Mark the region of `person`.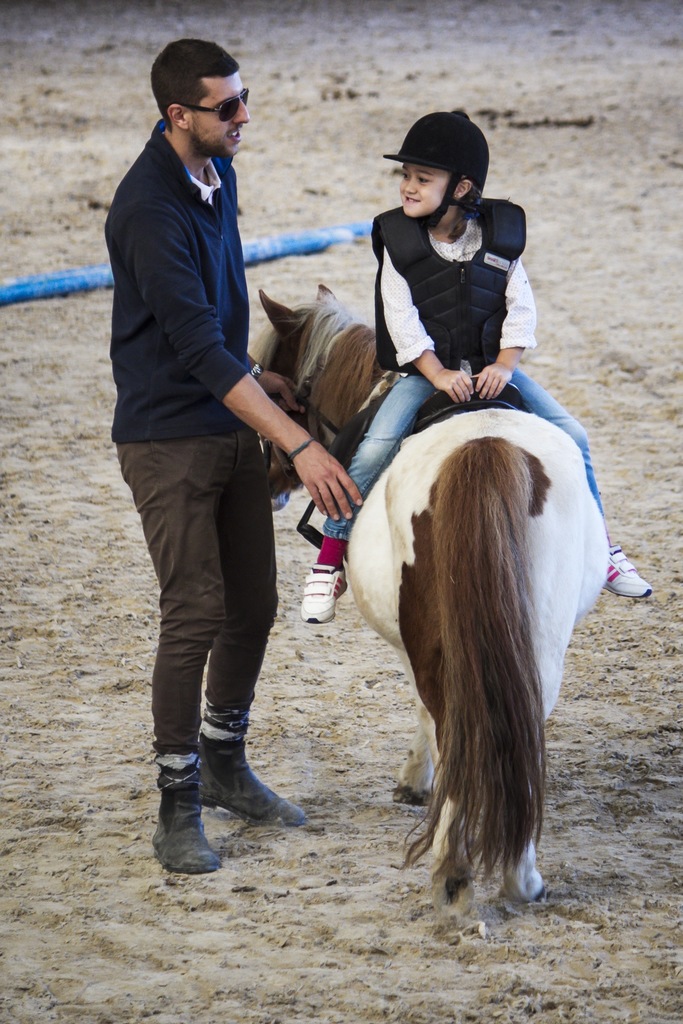
Region: (left=295, top=109, right=656, bottom=620).
